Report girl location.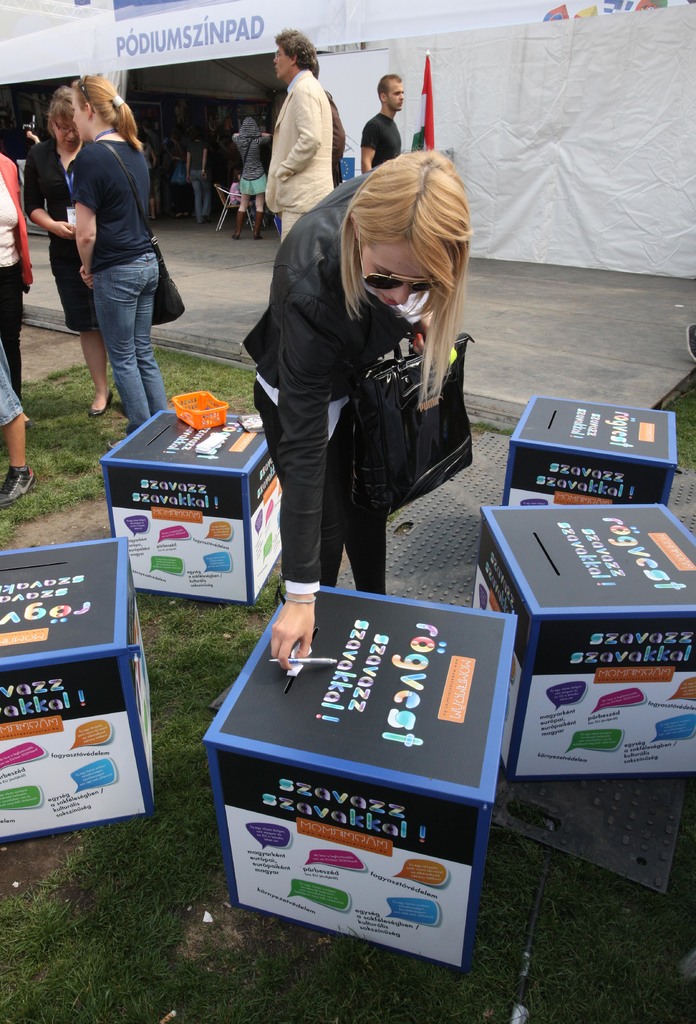
Report: left=67, top=68, right=165, bottom=431.
